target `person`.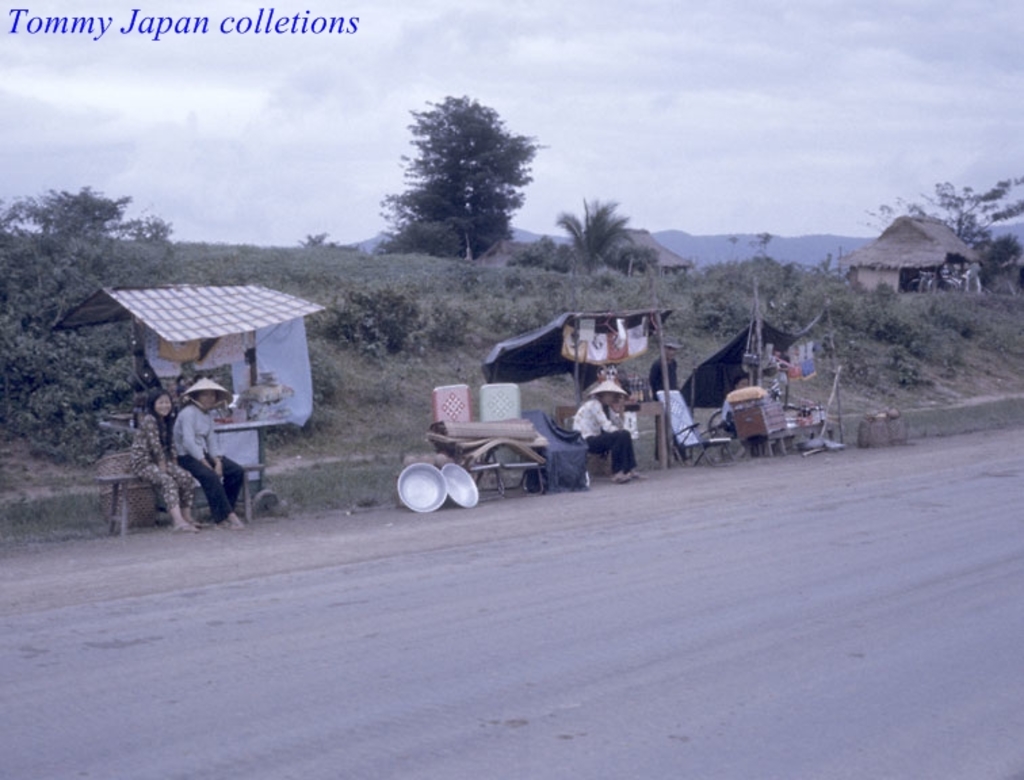
Target region: detection(572, 375, 646, 486).
